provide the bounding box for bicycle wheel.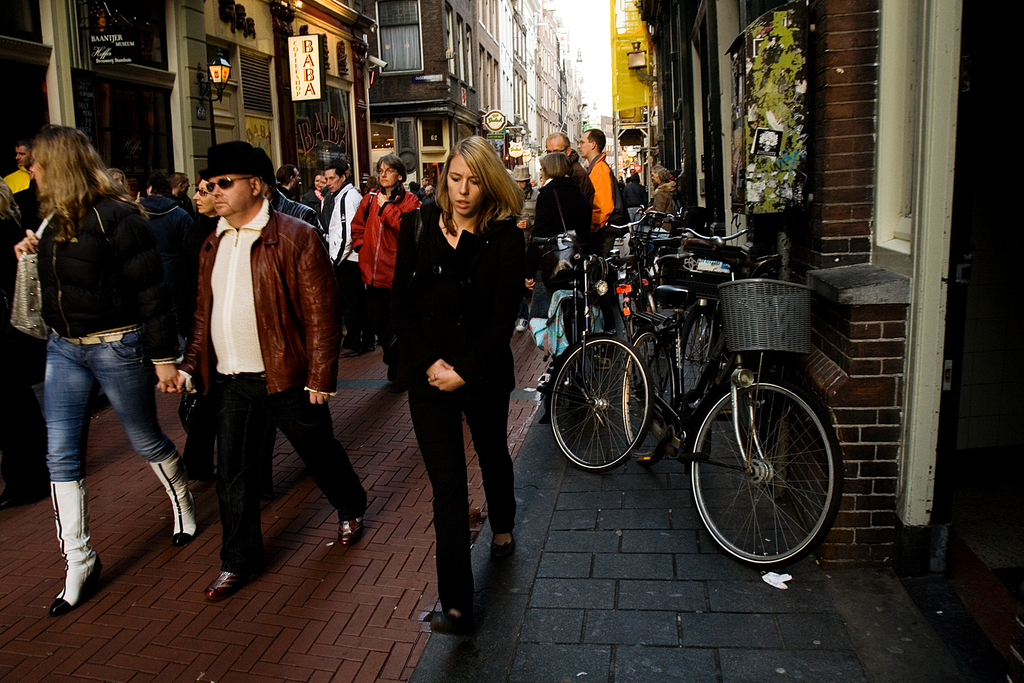
Rect(621, 285, 642, 338).
